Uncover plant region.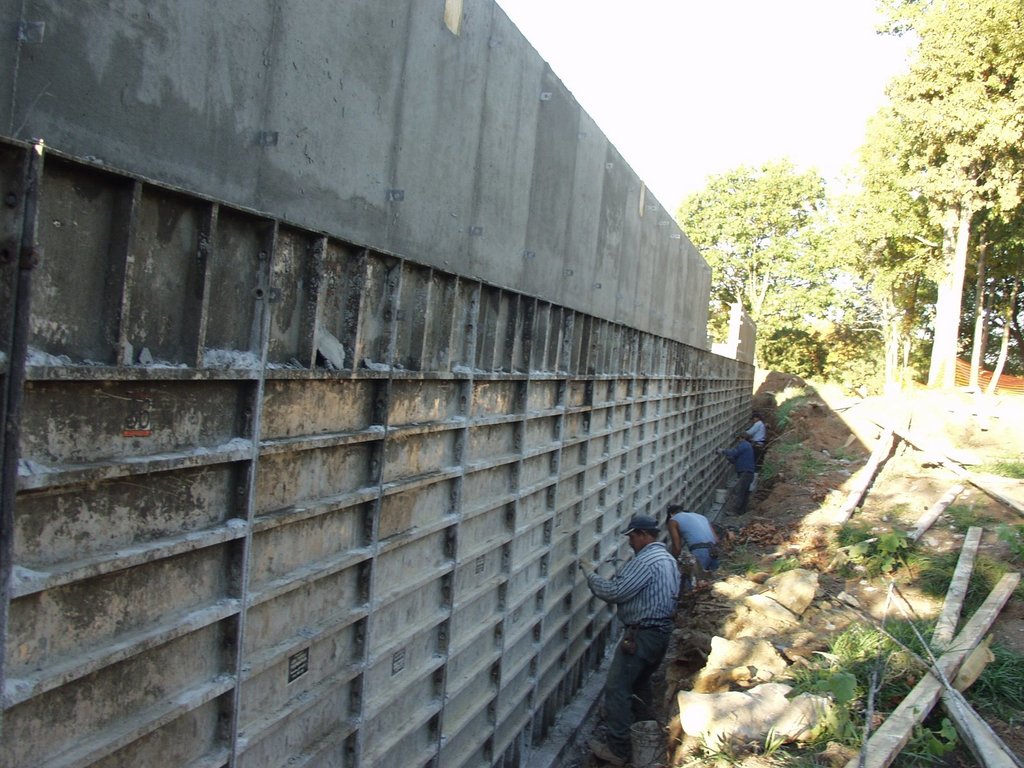
Uncovered: region(711, 546, 755, 582).
